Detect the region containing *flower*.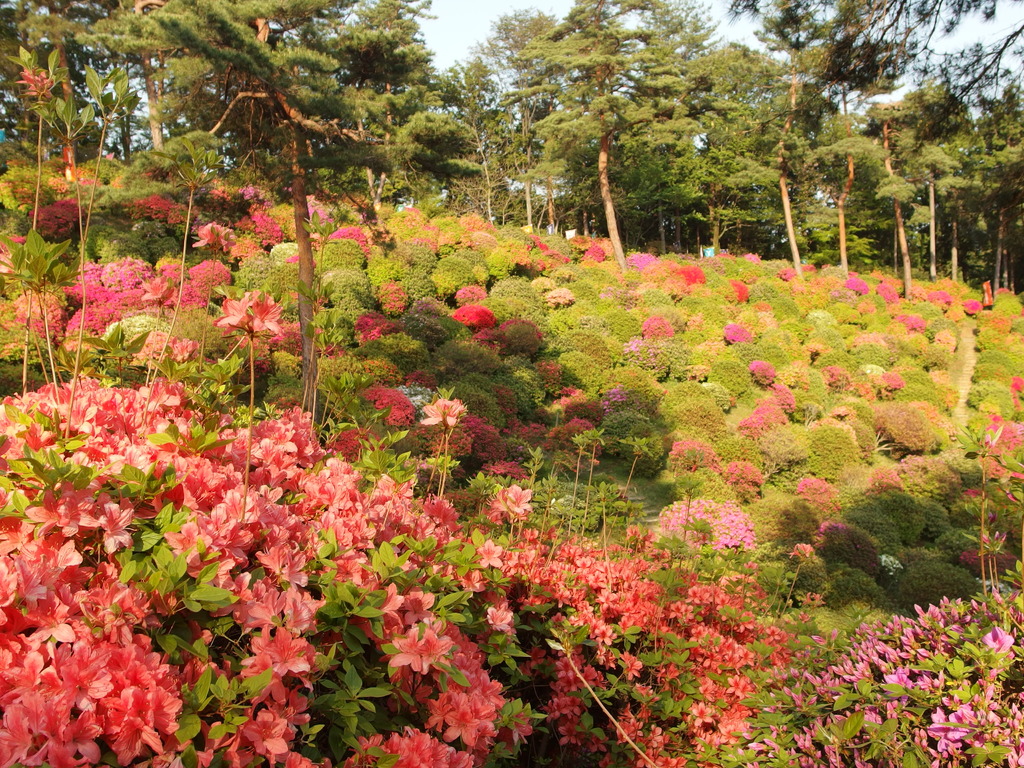
x1=977, y1=407, x2=1023, y2=452.
